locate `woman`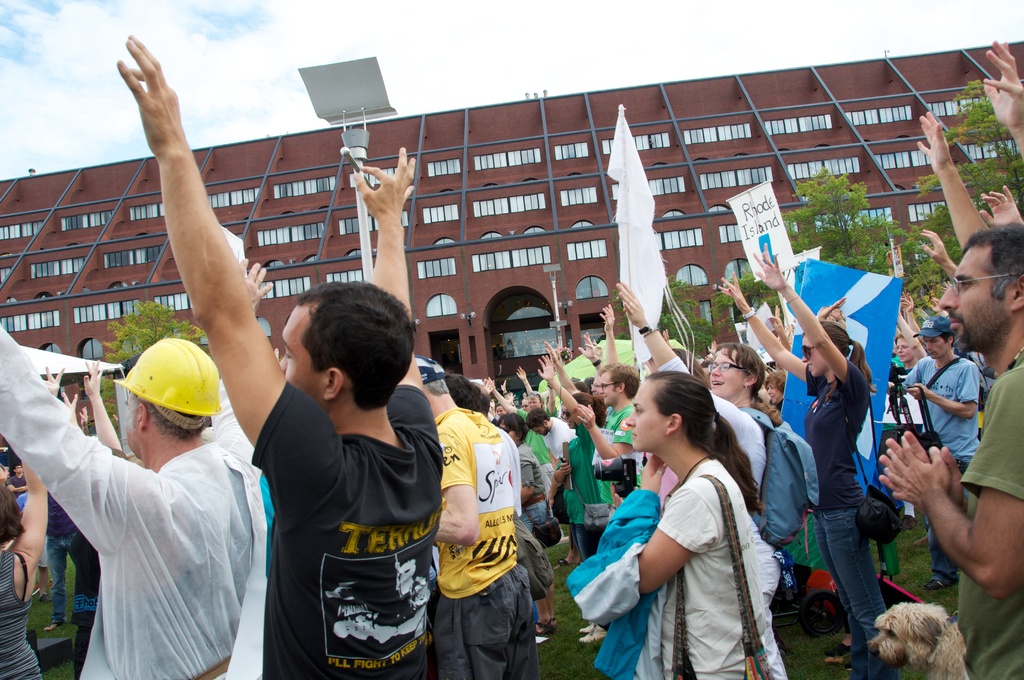
(x1=487, y1=382, x2=507, y2=415)
